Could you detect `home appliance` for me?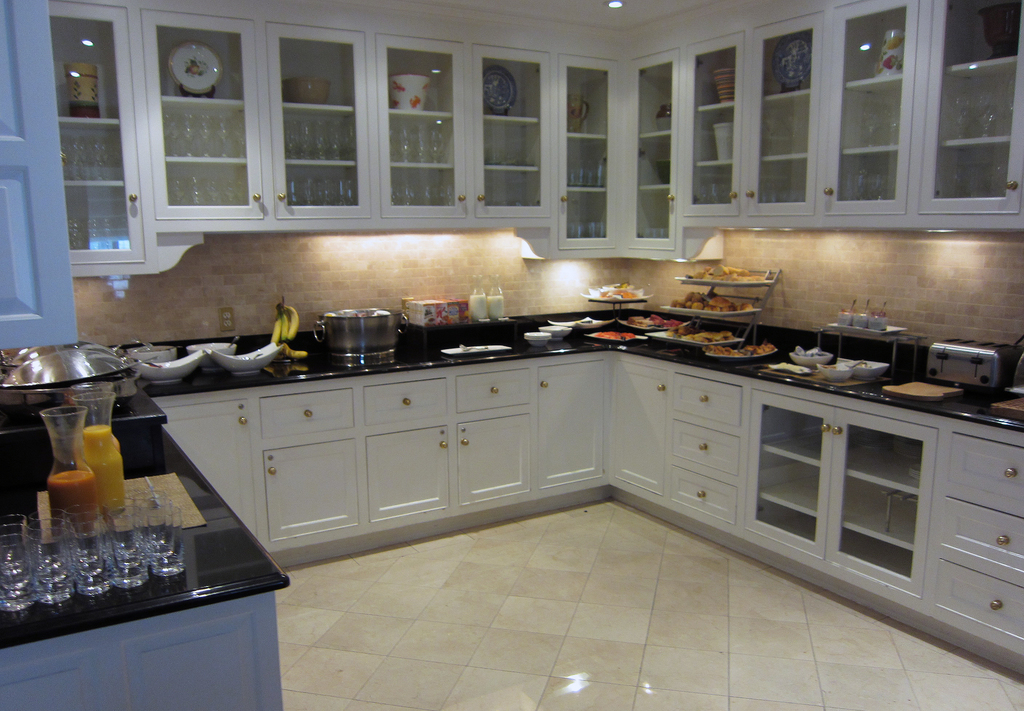
Detection result: [x1=926, y1=337, x2=1023, y2=394].
